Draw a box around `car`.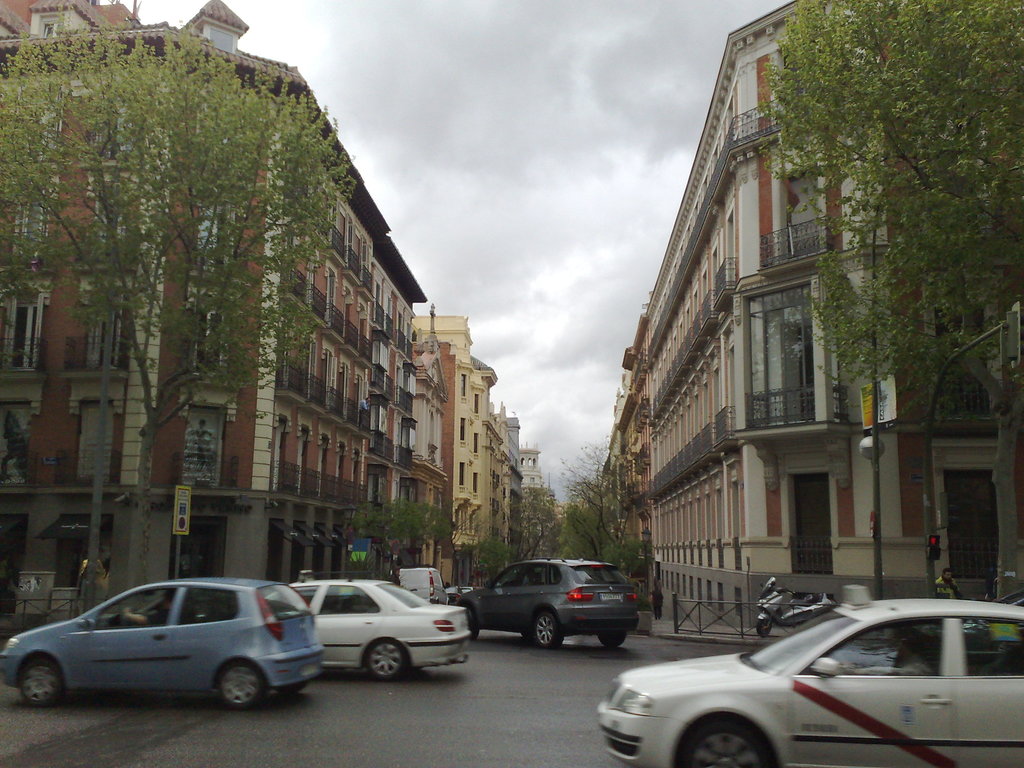
select_region(598, 598, 1023, 767).
